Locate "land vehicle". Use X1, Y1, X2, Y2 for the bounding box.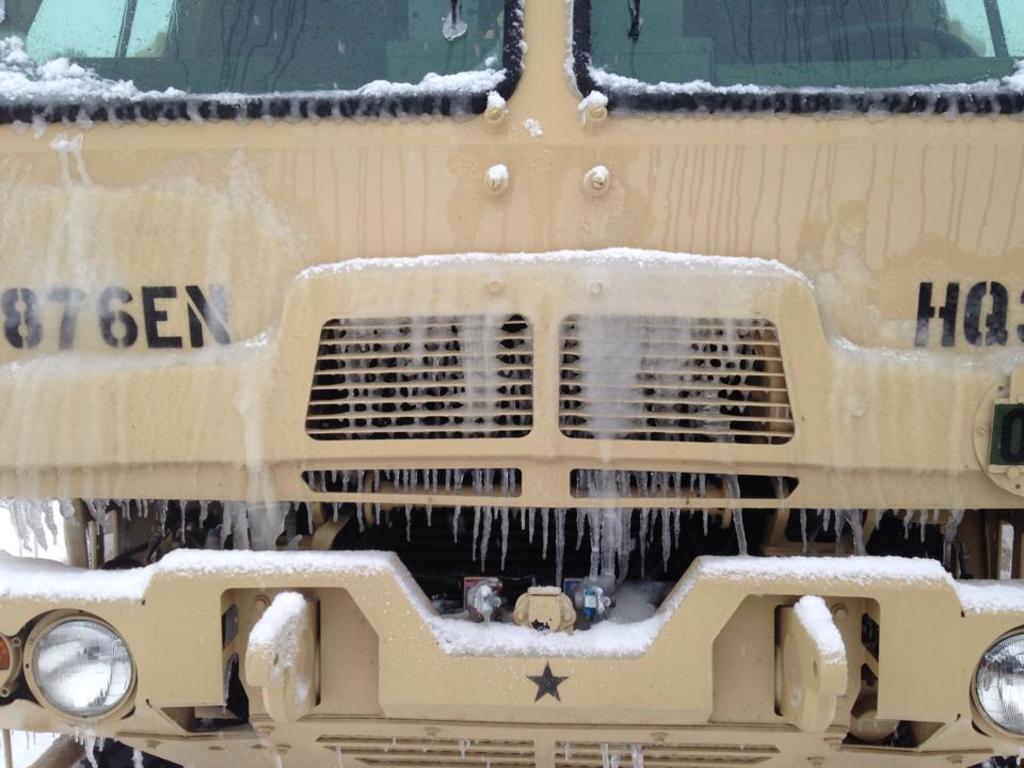
0, 0, 1023, 767.
